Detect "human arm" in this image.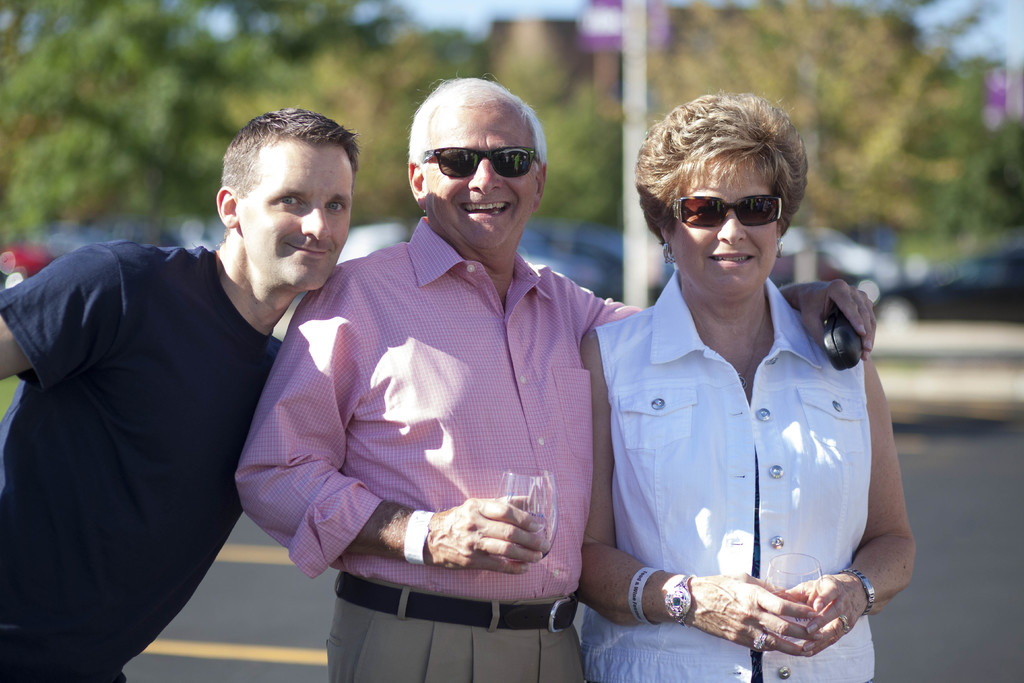
Detection: left=783, top=359, right=919, bottom=661.
